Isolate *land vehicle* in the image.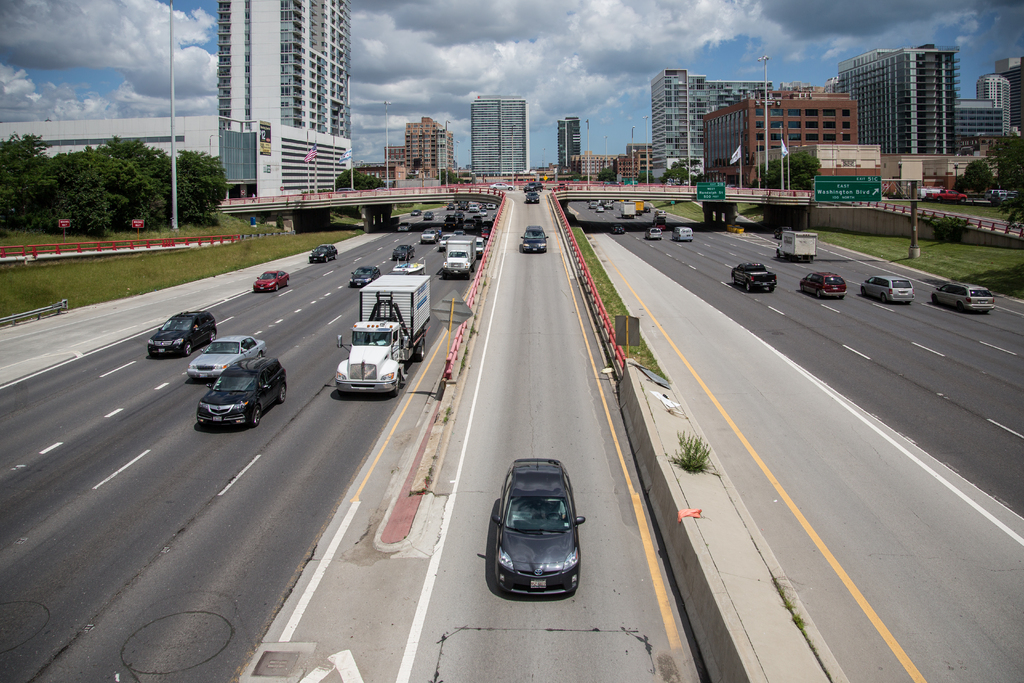
Isolated region: pyautogui.locateOnScreen(484, 202, 497, 211).
